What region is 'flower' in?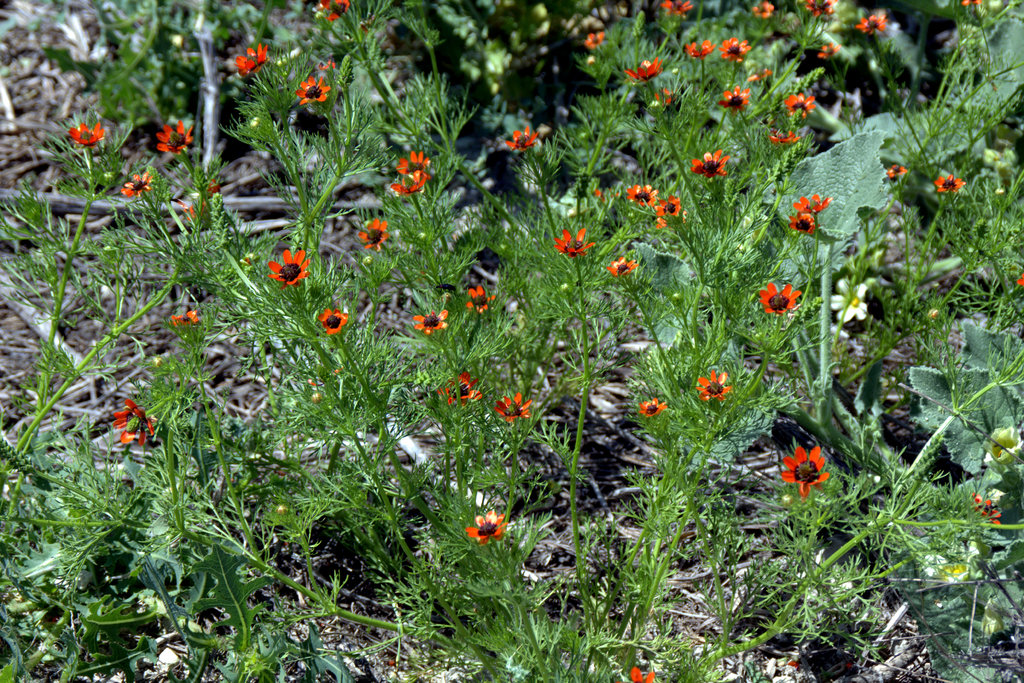
[394,170,426,195].
